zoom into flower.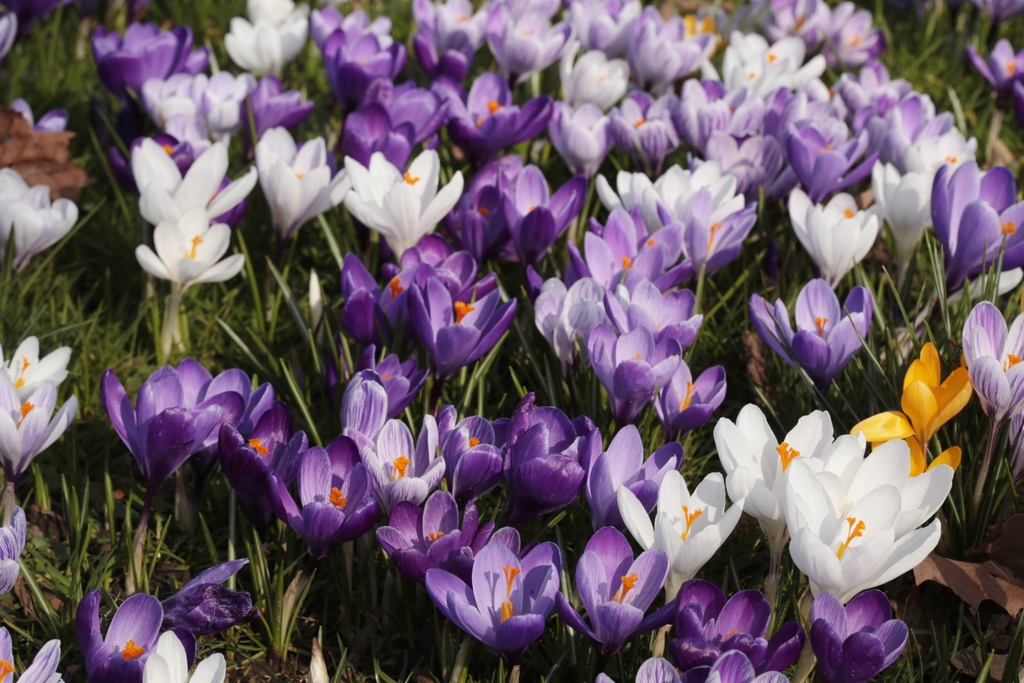
Zoom target: [left=155, top=632, right=219, bottom=682].
